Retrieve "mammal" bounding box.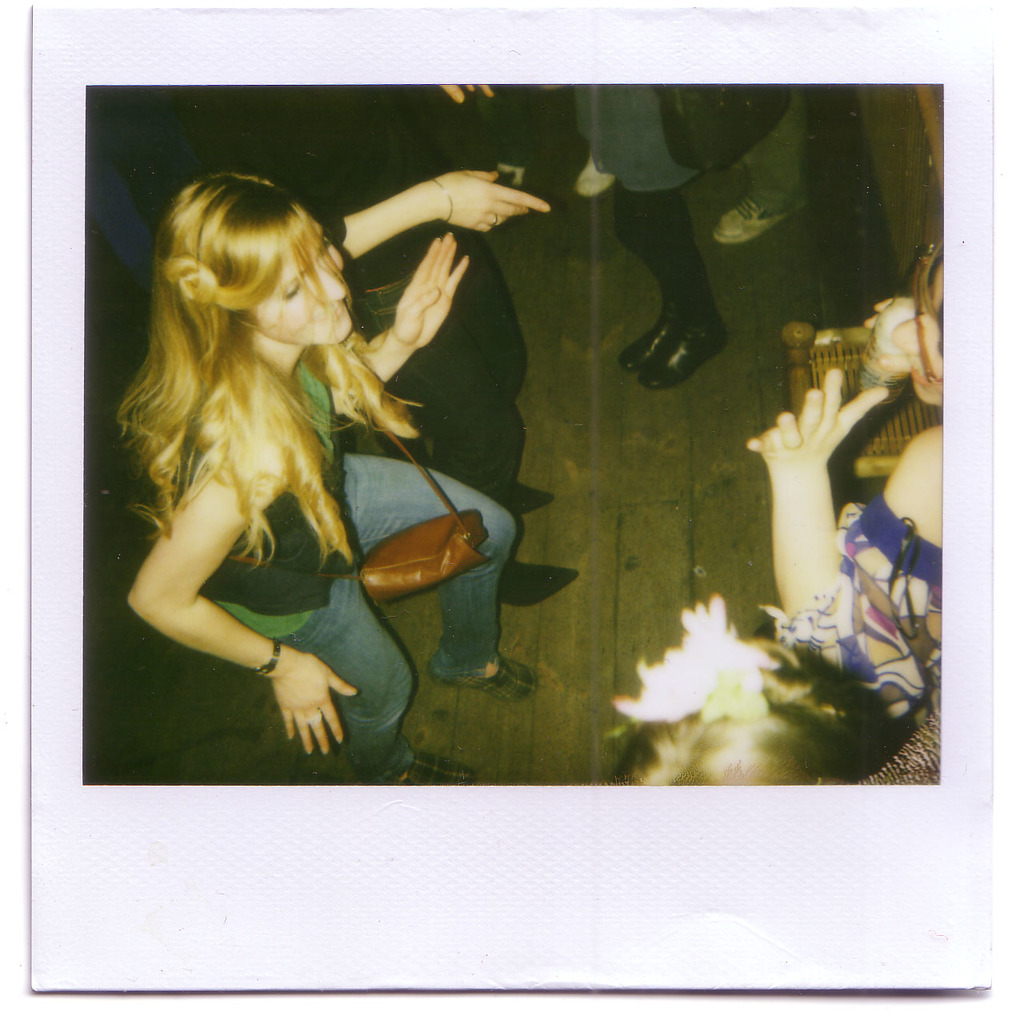
Bounding box: <box>601,590,902,797</box>.
